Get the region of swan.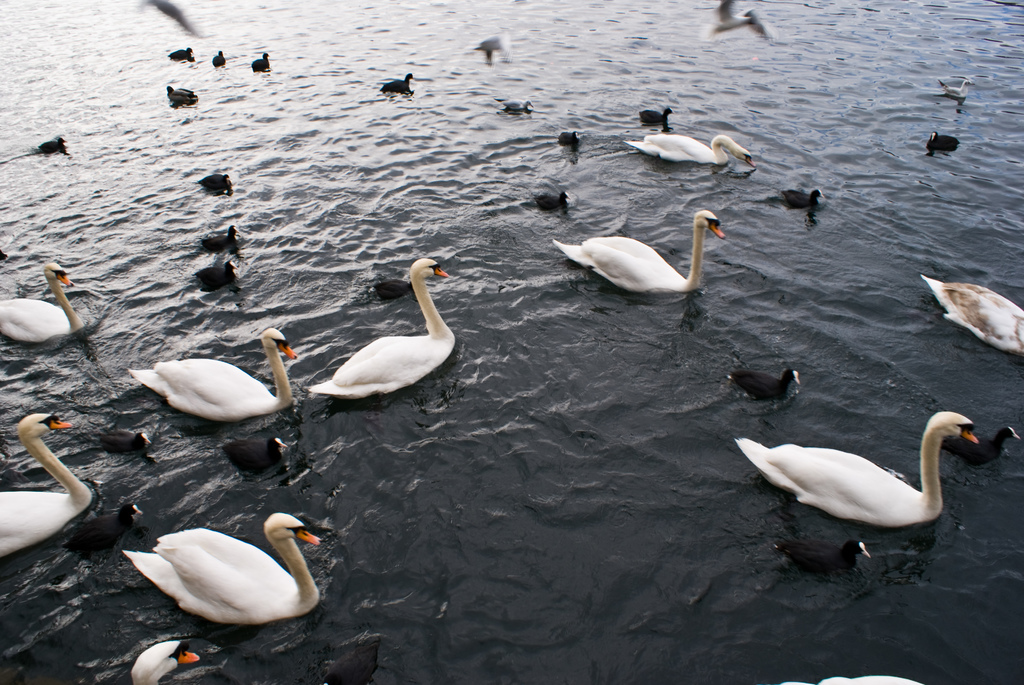
[552, 206, 728, 298].
